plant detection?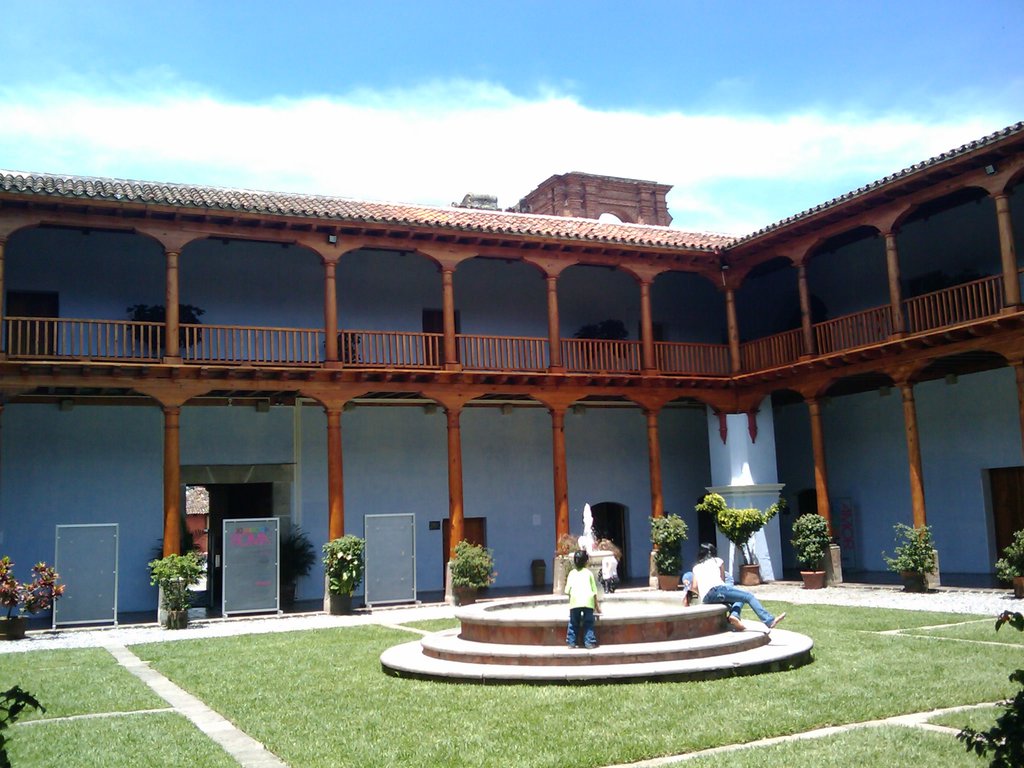
(124,591,1023,767)
